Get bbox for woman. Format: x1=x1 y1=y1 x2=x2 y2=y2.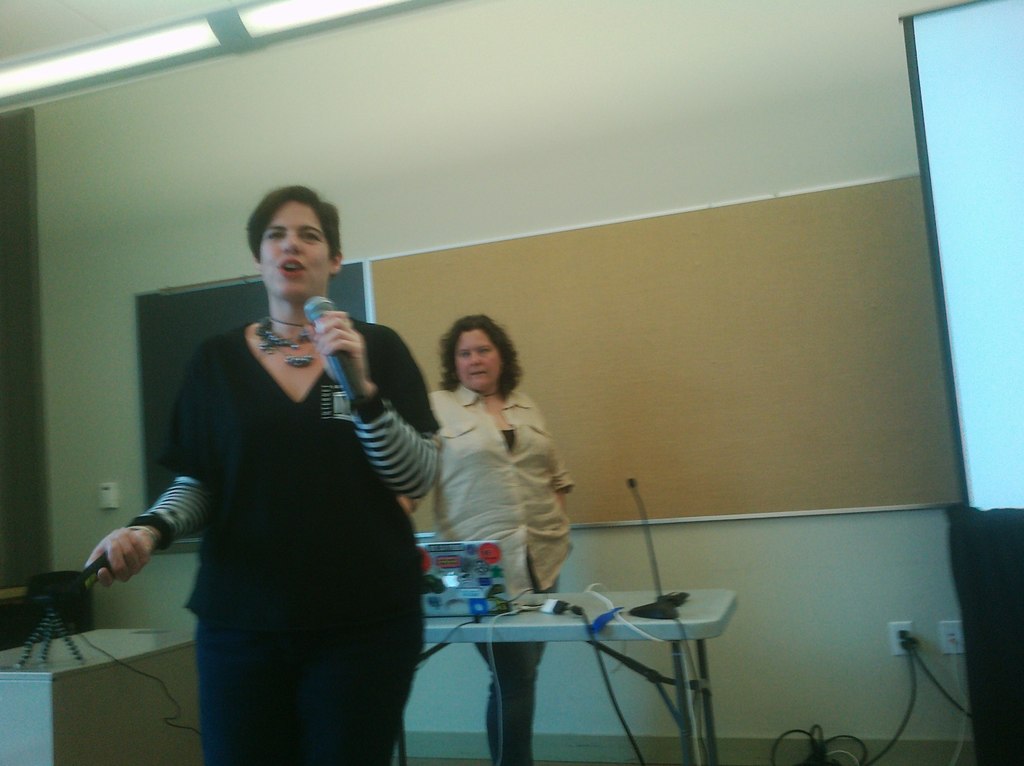
x1=398 y1=308 x2=575 y2=765.
